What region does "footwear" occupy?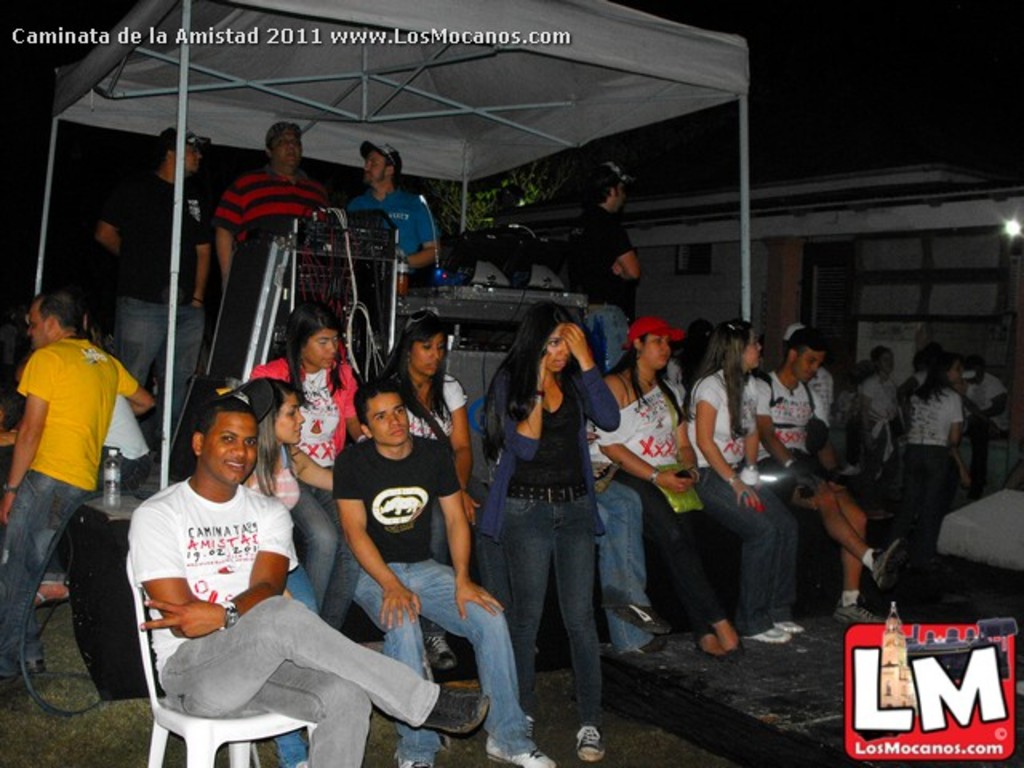
left=867, top=533, right=912, bottom=589.
